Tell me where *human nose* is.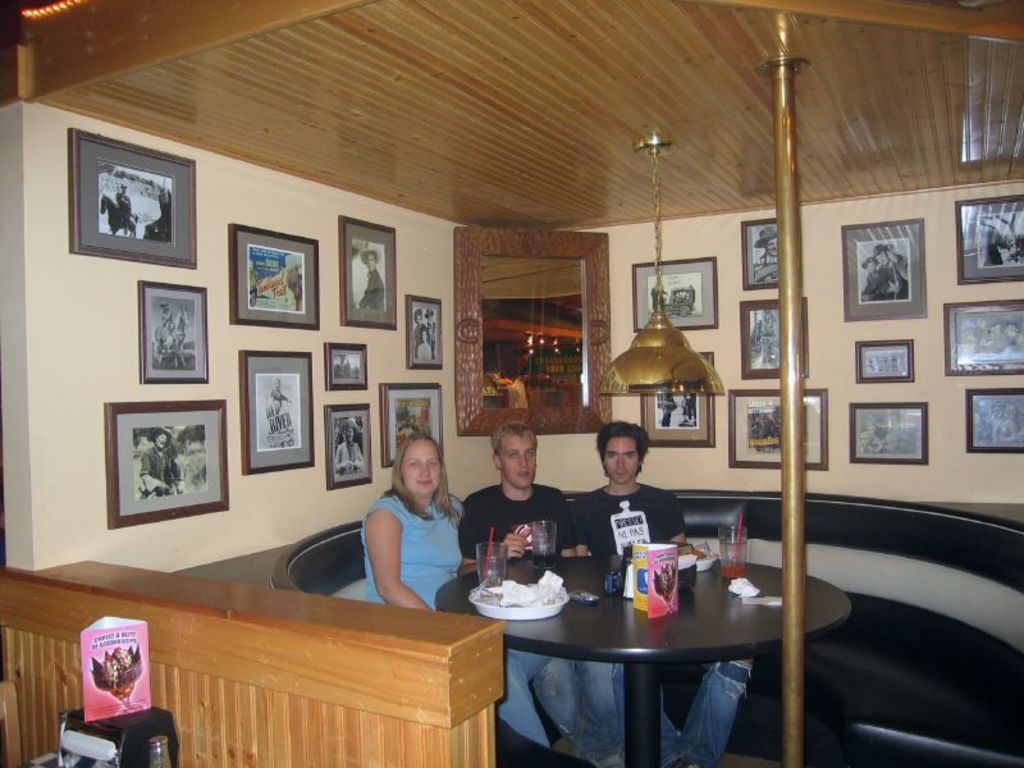
*human nose* is at (612,456,627,470).
